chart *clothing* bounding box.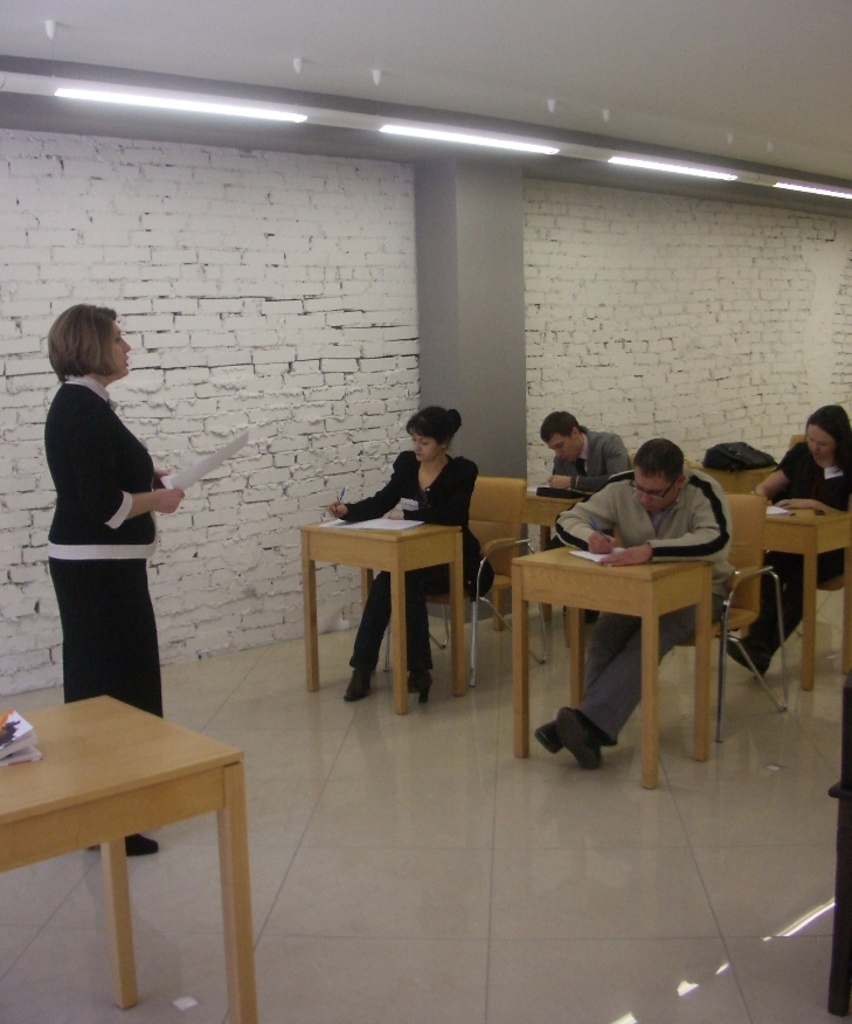
Charted: 767/444/847/526.
